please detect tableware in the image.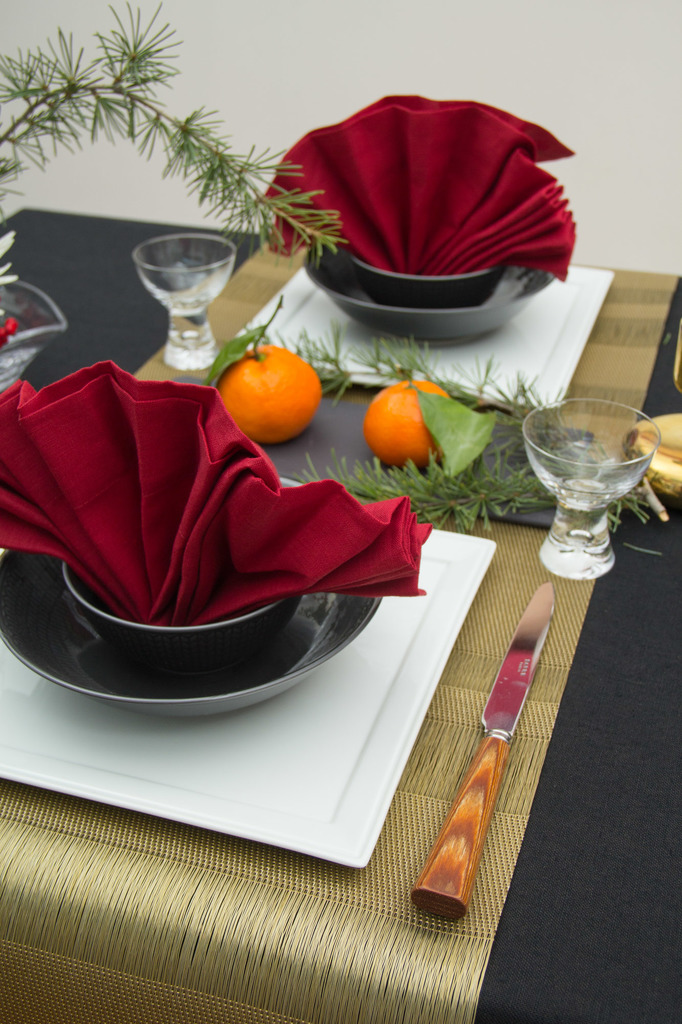
0, 359, 448, 728.
